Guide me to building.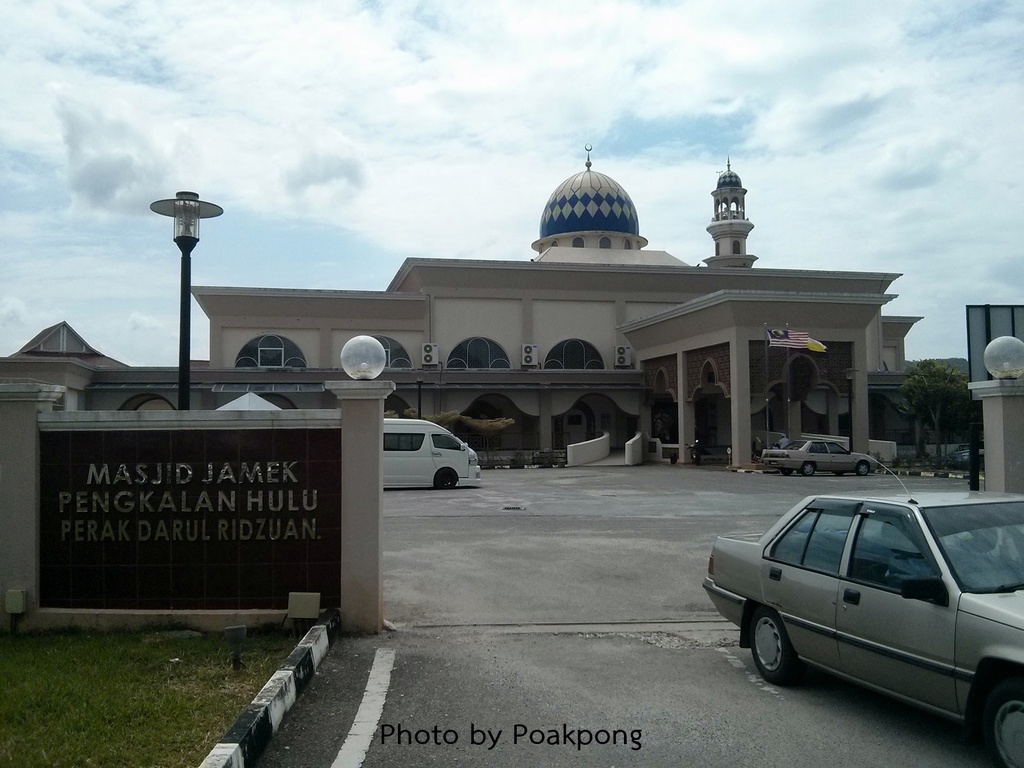
Guidance: (x1=182, y1=156, x2=910, y2=462).
